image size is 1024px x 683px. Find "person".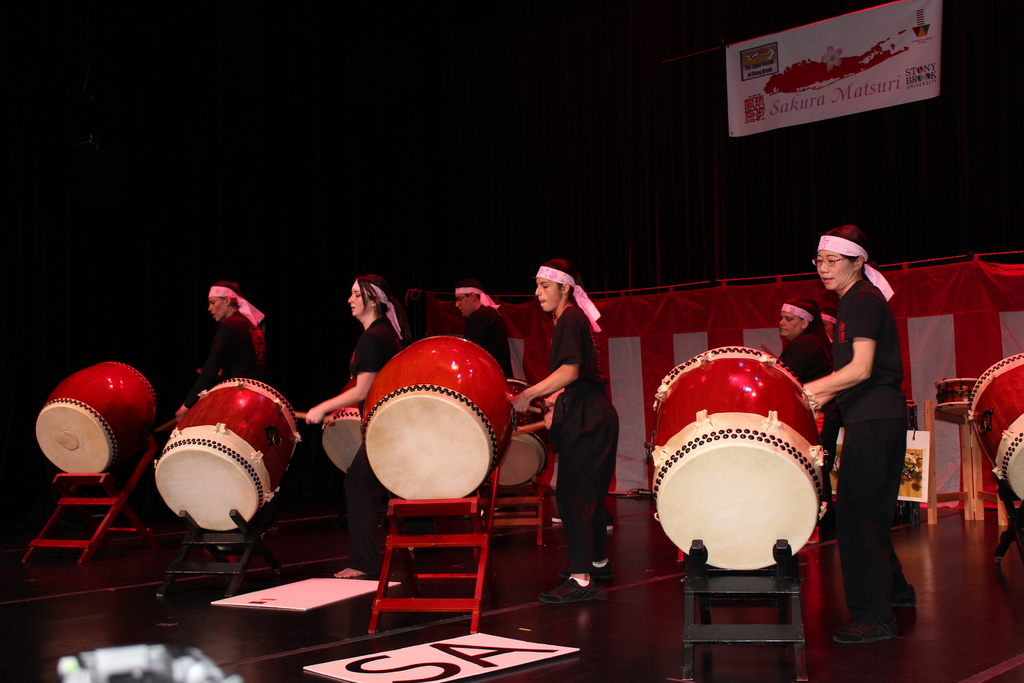
[178,283,265,412].
